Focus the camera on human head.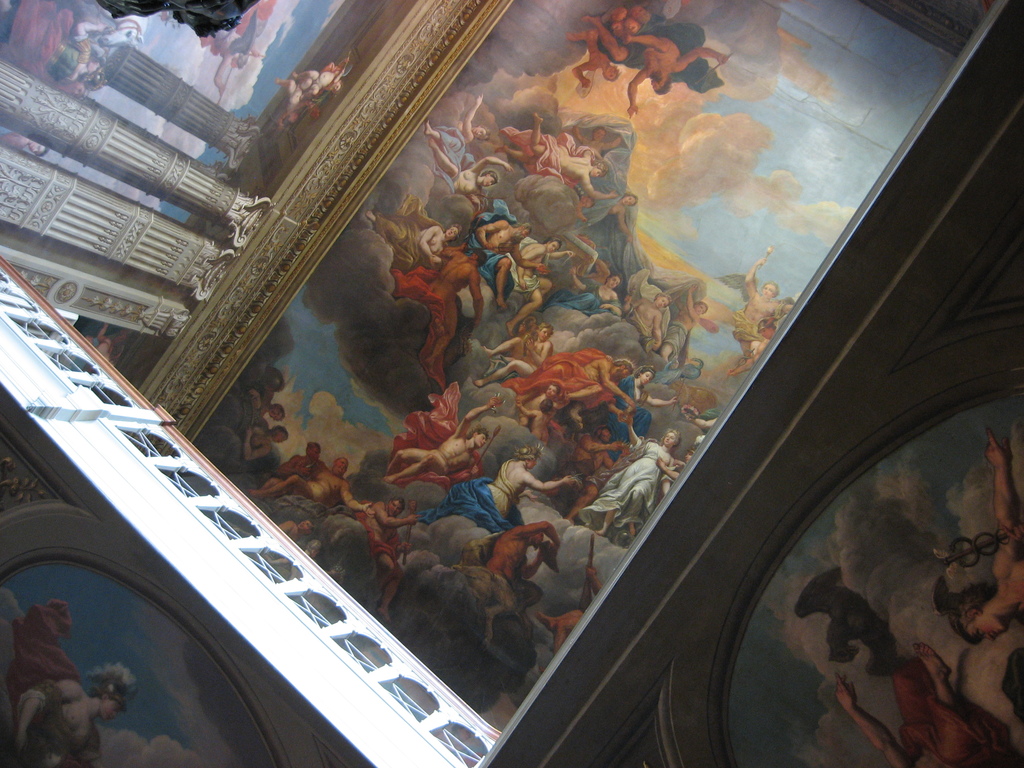
Focus region: [x1=470, y1=253, x2=486, y2=264].
